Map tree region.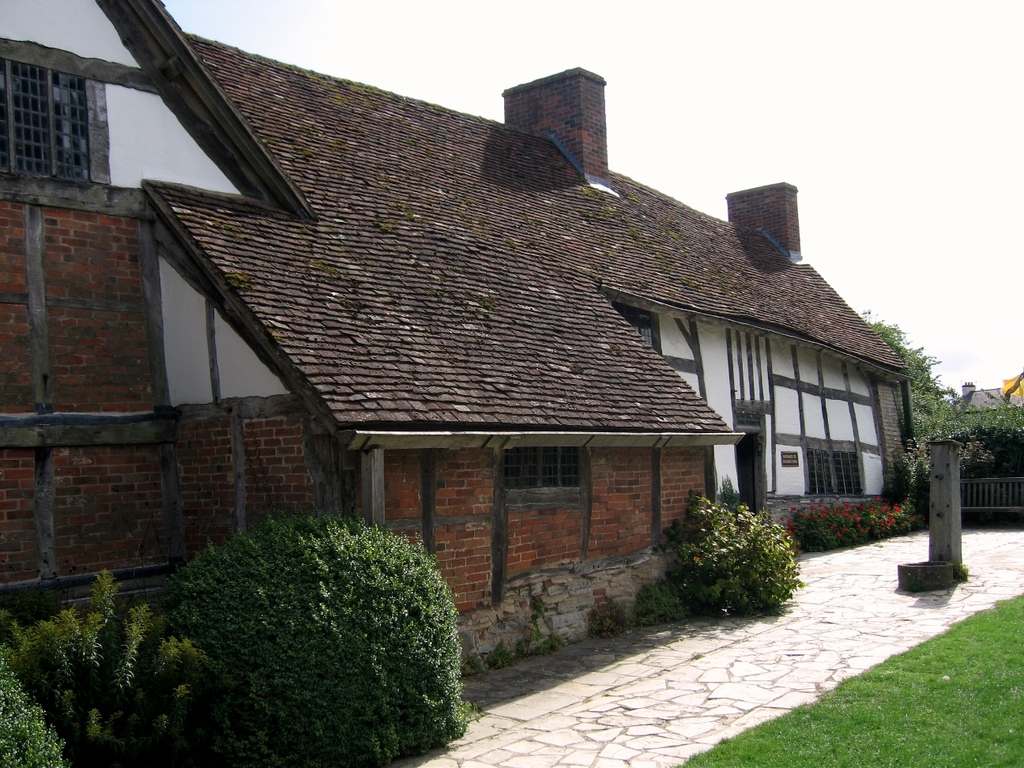
Mapped to (left=863, top=307, right=1023, bottom=465).
